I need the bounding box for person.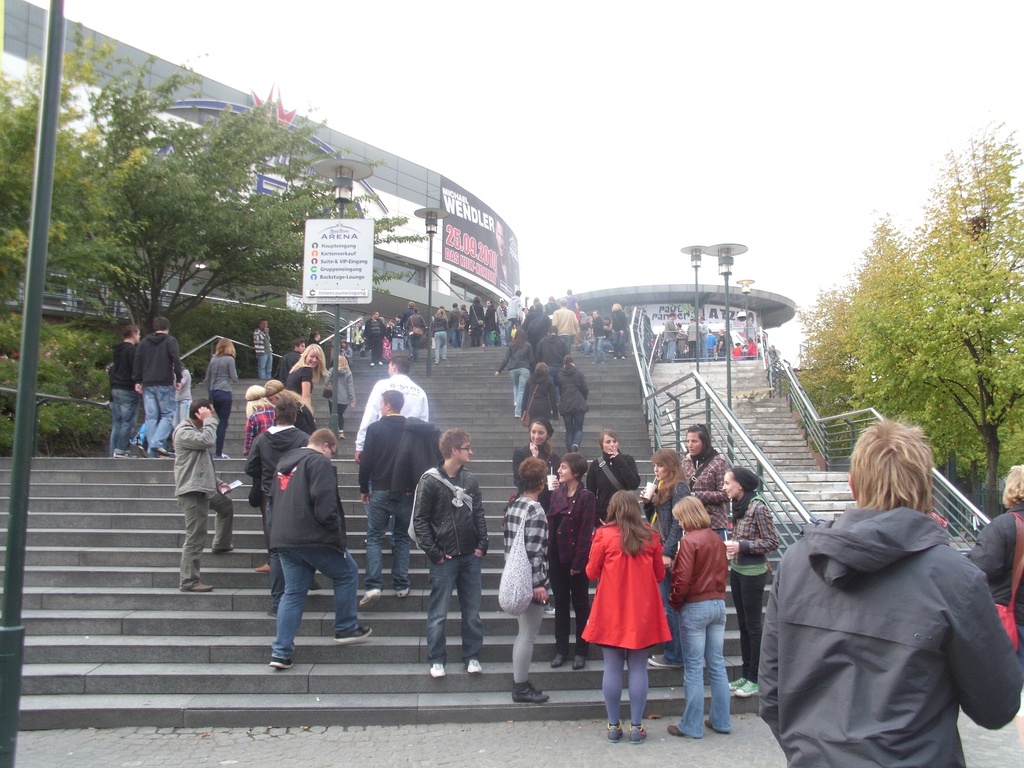
Here it is: [755, 411, 1023, 767].
